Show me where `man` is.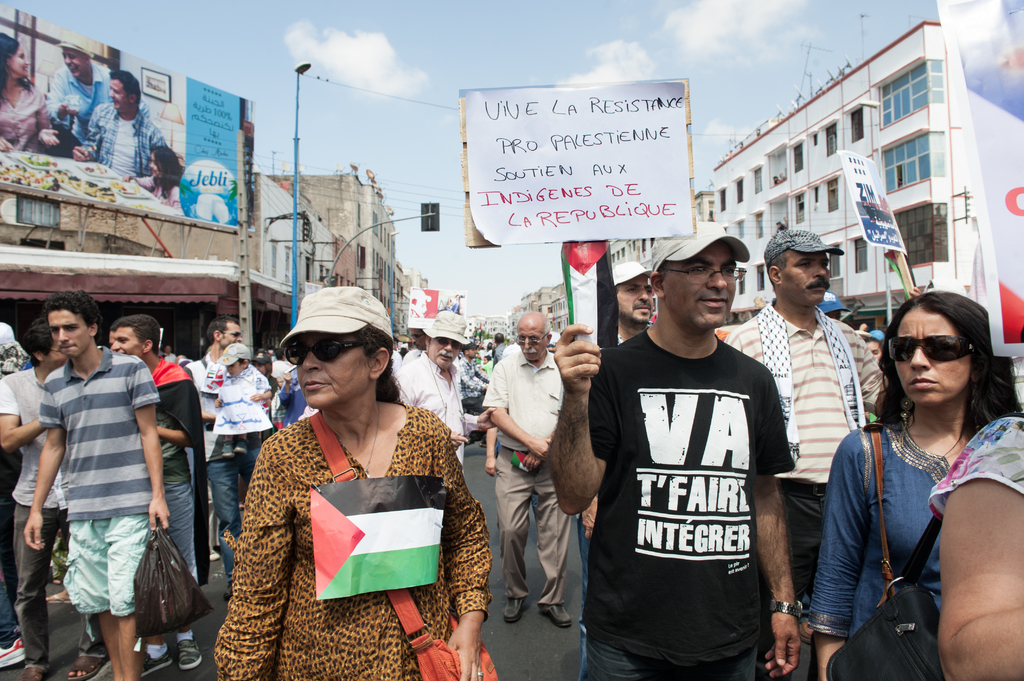
`man` is at [45, 28, 118, 159].
